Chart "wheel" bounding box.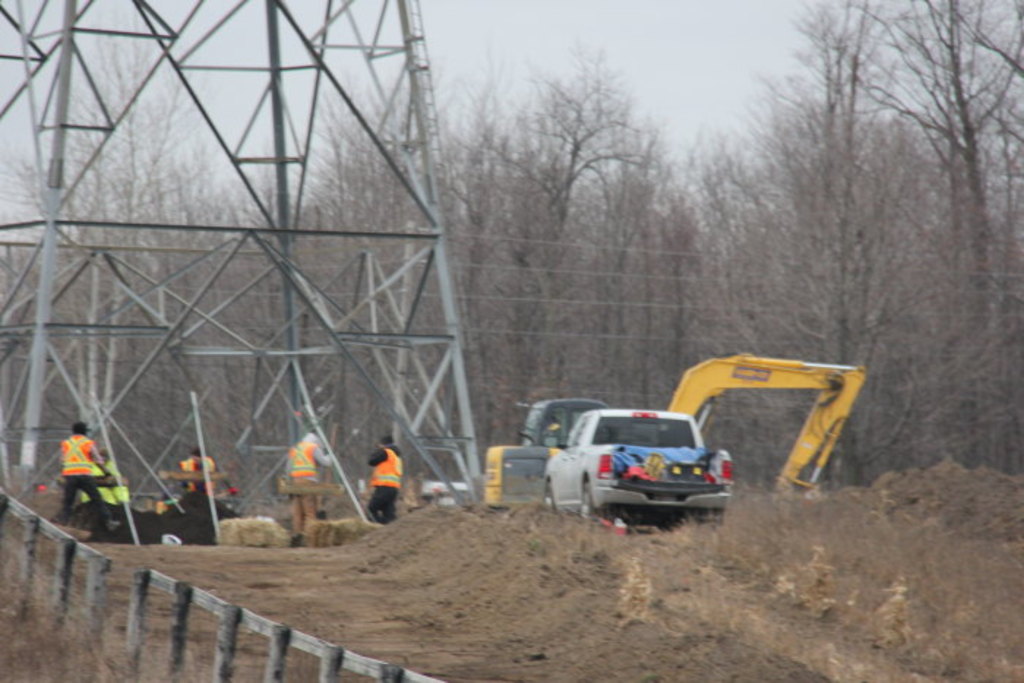
Charted: box=[581, 475, 597, 521].
